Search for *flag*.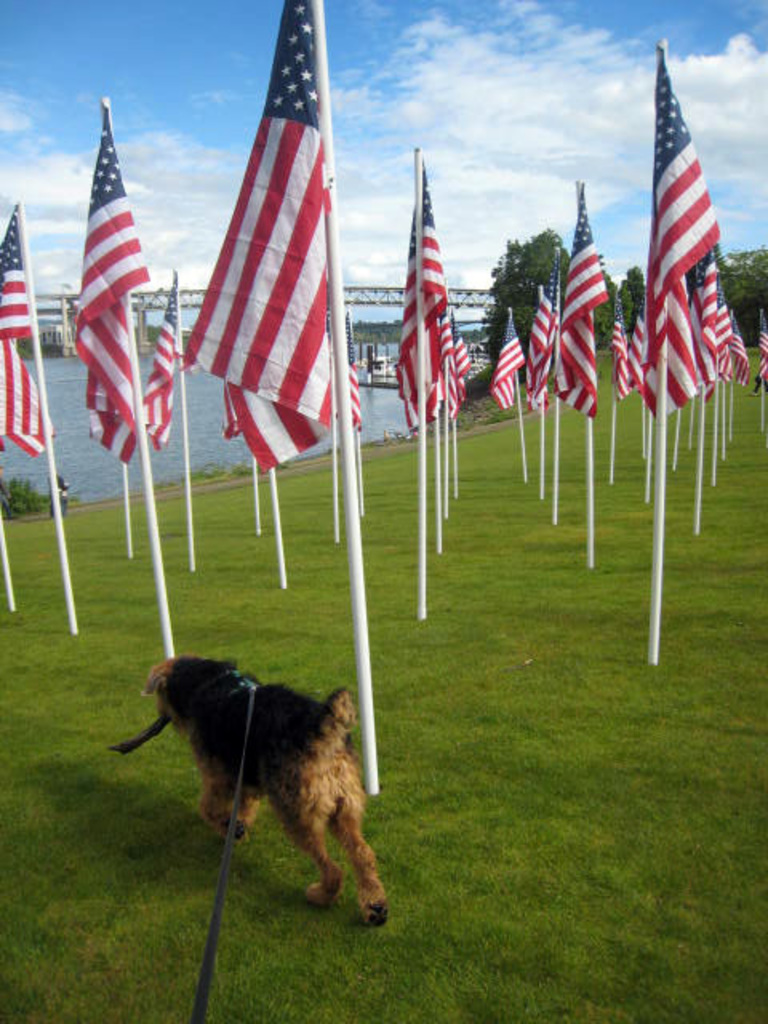
Found at pyautogui.locateOnScreen(435, 314, 453, 411).
